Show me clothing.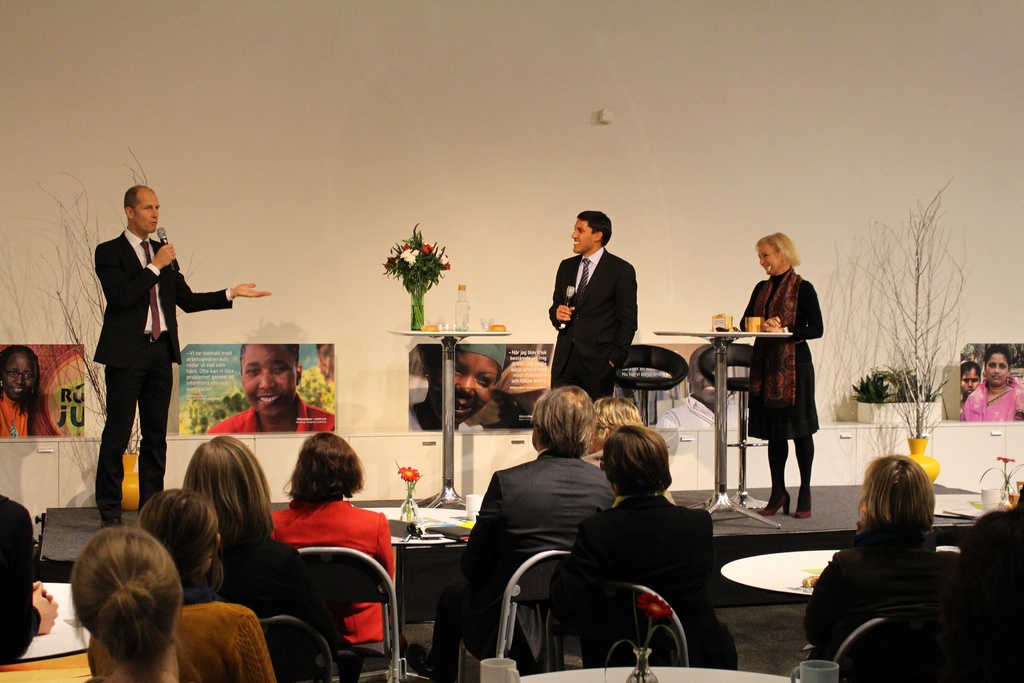
clothing is here: locate(563, 491, 748, 679).
